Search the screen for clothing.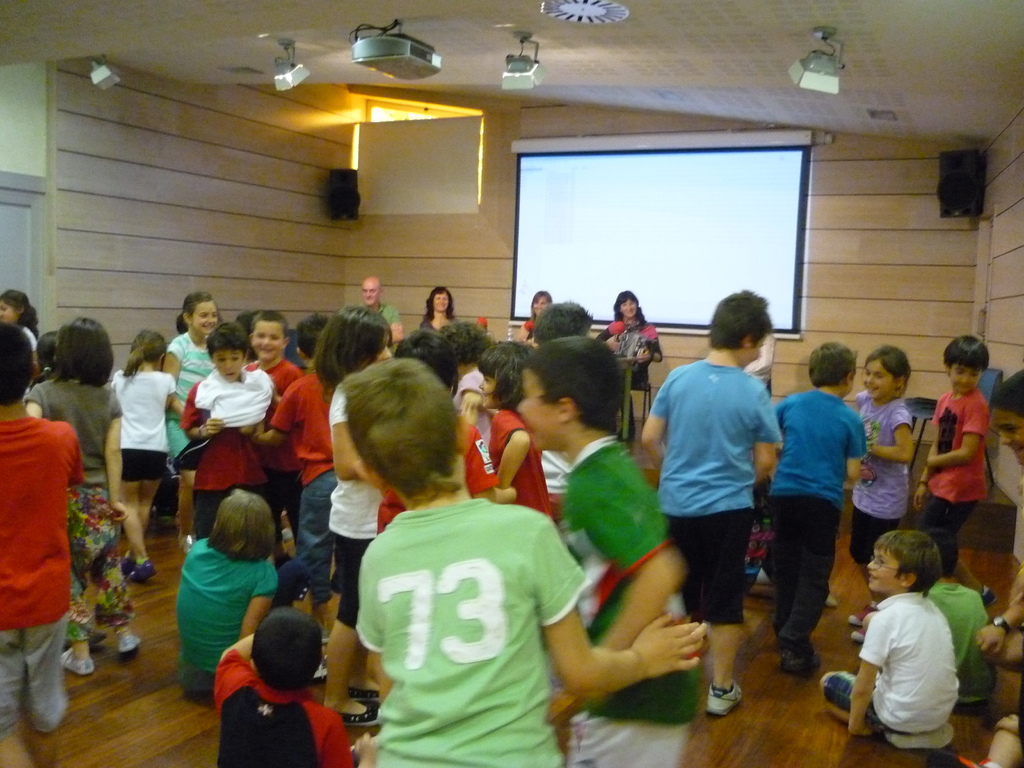
Found at <bbox>299, 462, 331, 561</bbox>.
